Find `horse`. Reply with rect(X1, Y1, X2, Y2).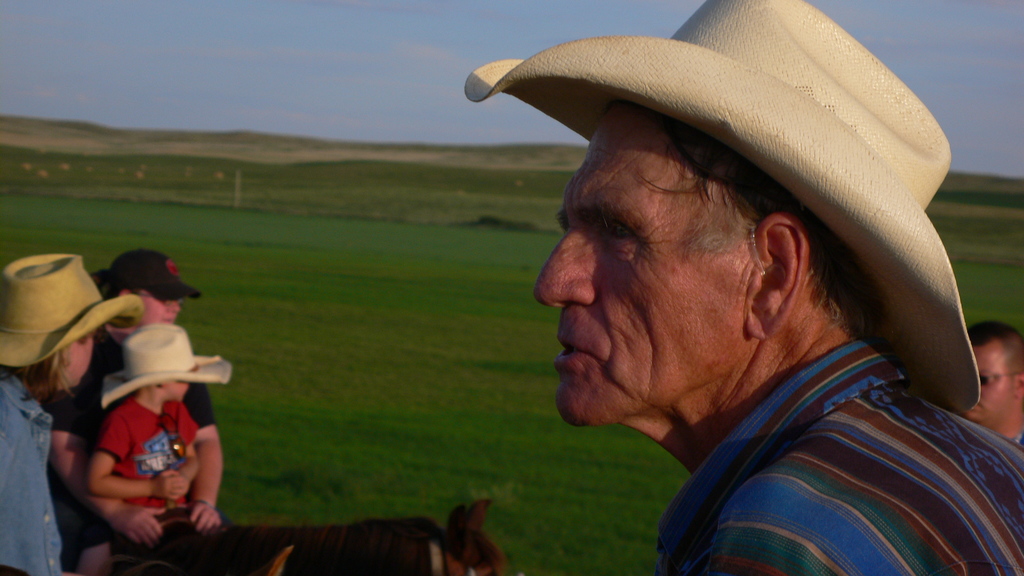
rect(115, 493, 513, 575).
